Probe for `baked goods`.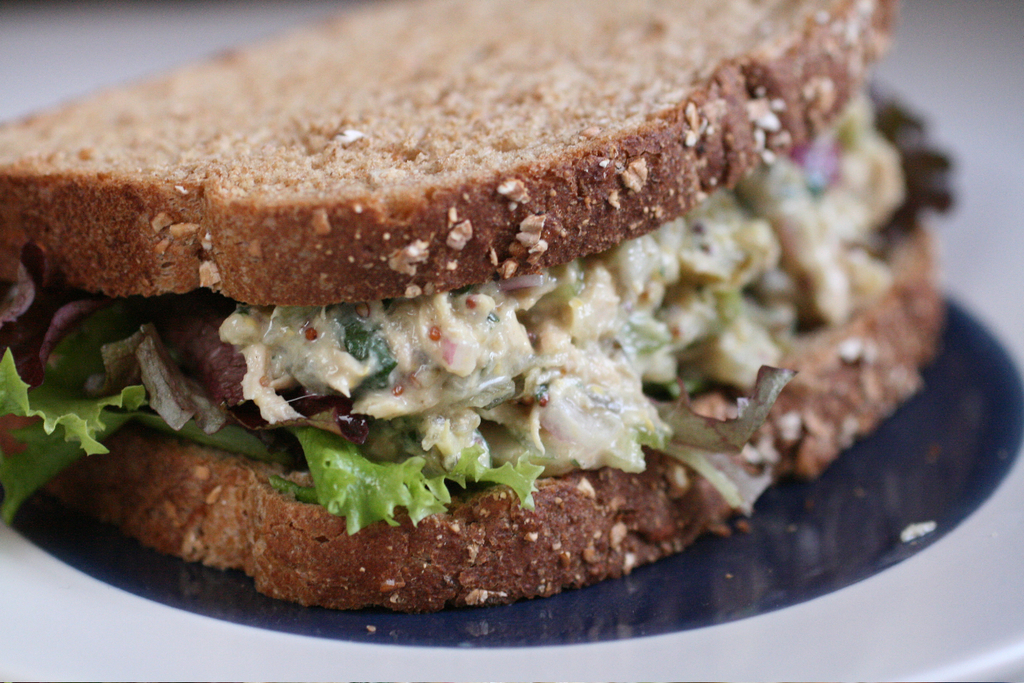
Probe result: [x1=0, y1=0, x2=956, y2=609].
